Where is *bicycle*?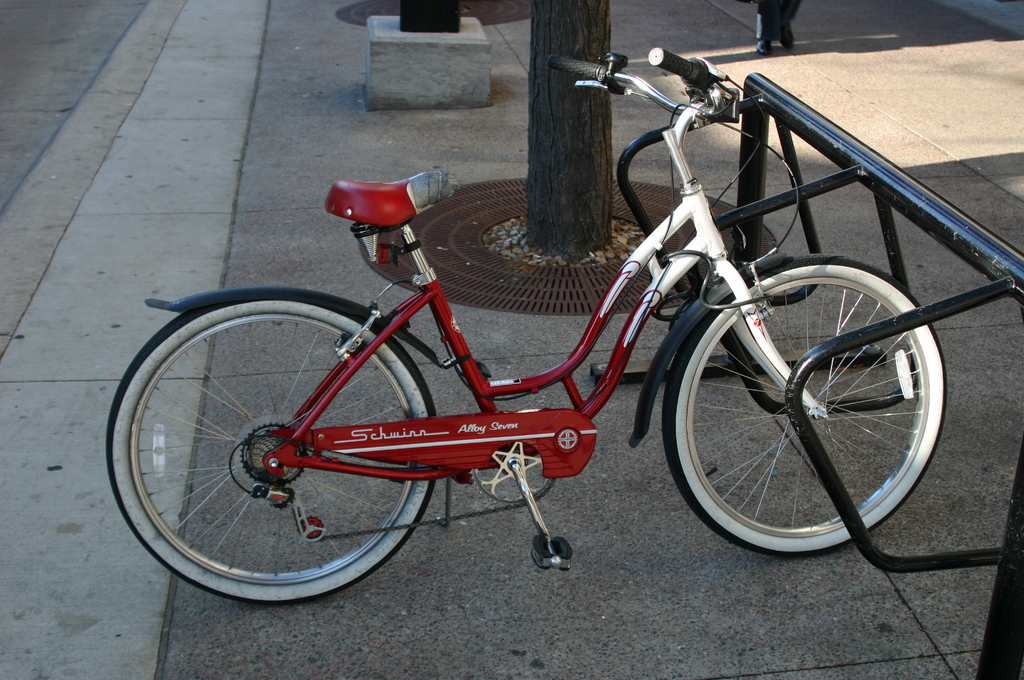
Rect(98, 63, 989, 614).
